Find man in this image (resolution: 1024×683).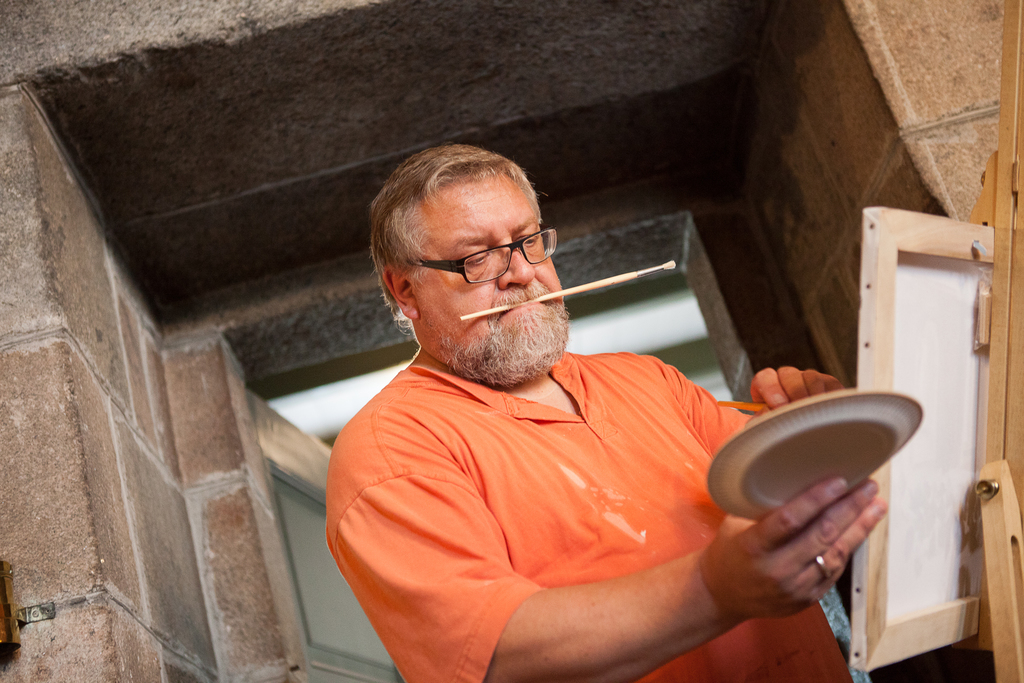
{"x1": 323, "y1": 140, "x2": 856, "y2": 682}.
